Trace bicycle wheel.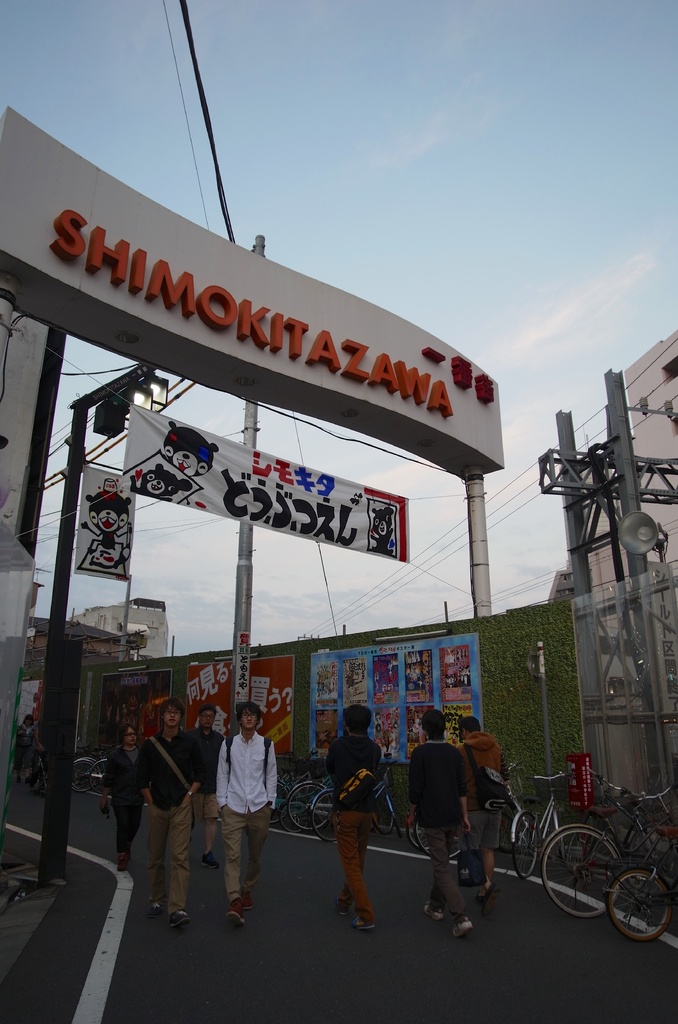
Traced to (497, 800, 519, 858).
